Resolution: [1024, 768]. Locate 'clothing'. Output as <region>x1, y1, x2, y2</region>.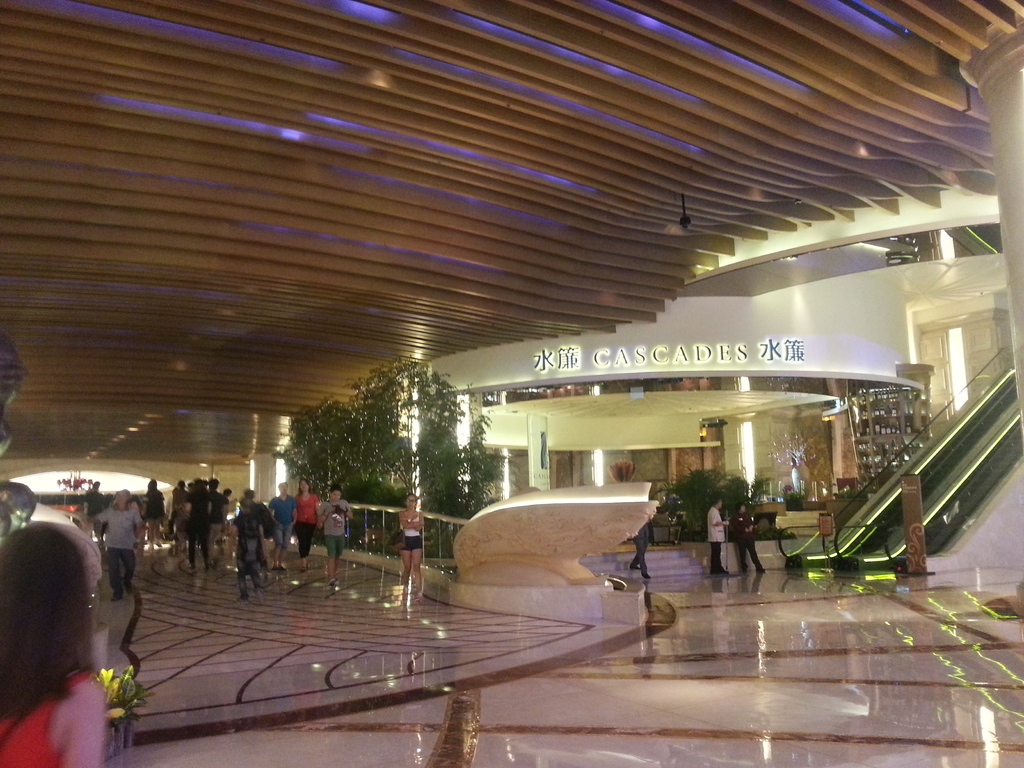
<region>0, 669, 93, 767</region>.
